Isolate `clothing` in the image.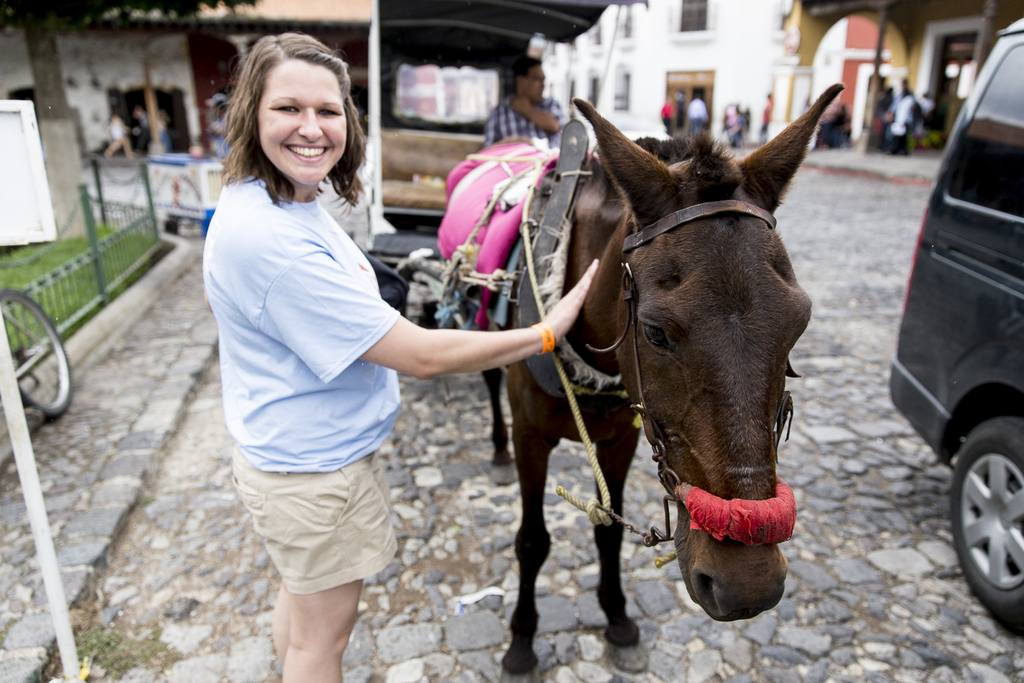
Isolated region: 894 97 917 157.
